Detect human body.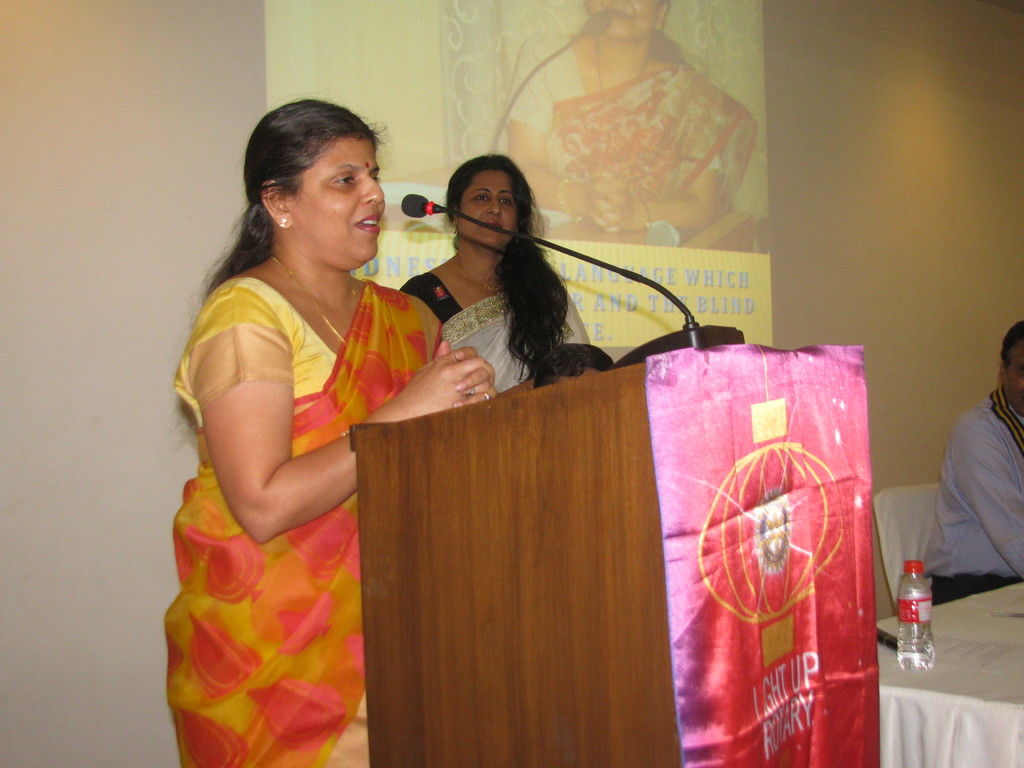
Detected at box(172, 136, 444, 767).
